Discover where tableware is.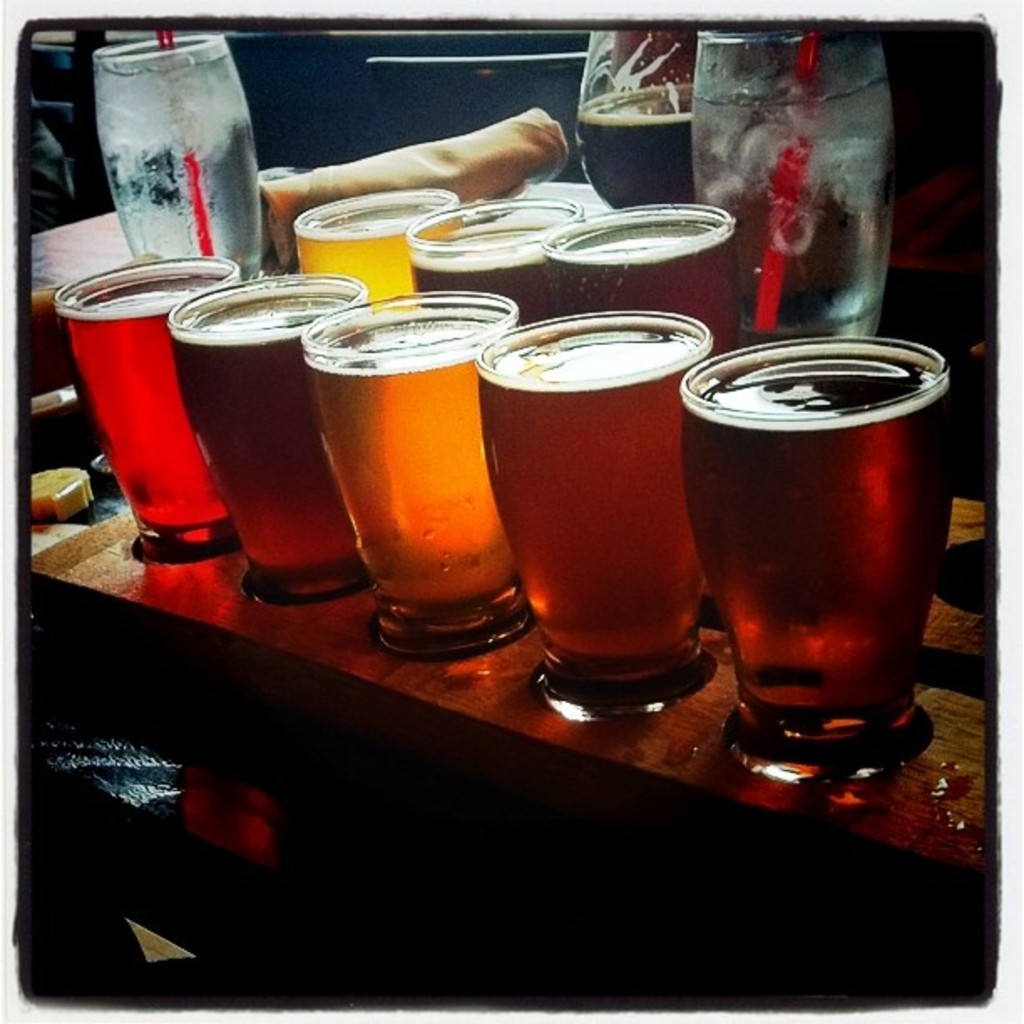
Discovered at left=44, top=261, right=243, bottom=561.
